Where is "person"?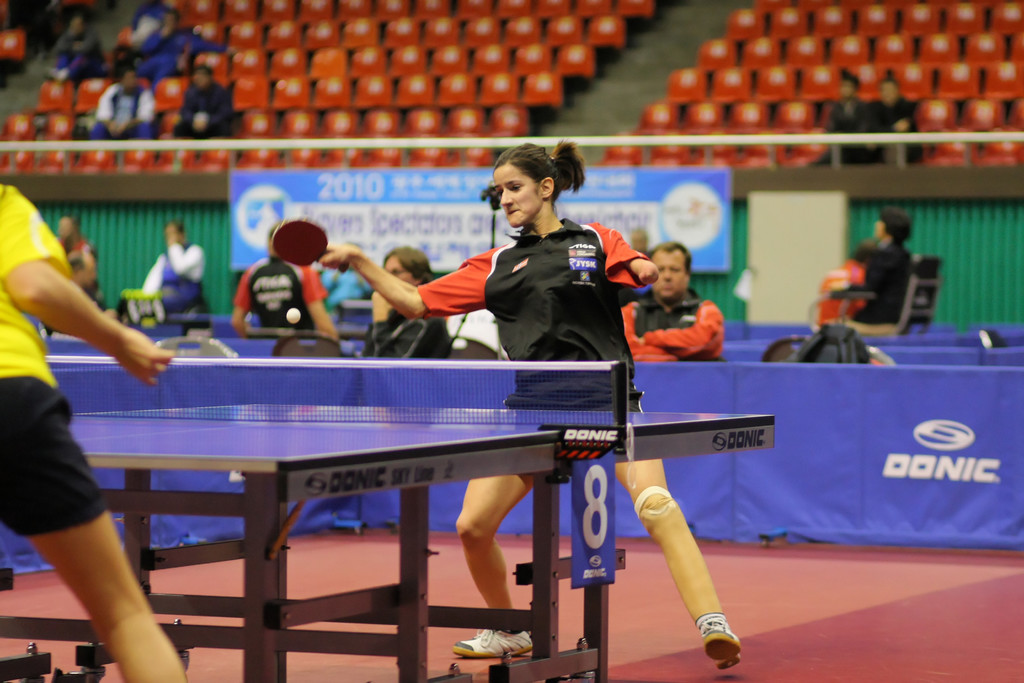
crop(227, 224, 344, 352).
